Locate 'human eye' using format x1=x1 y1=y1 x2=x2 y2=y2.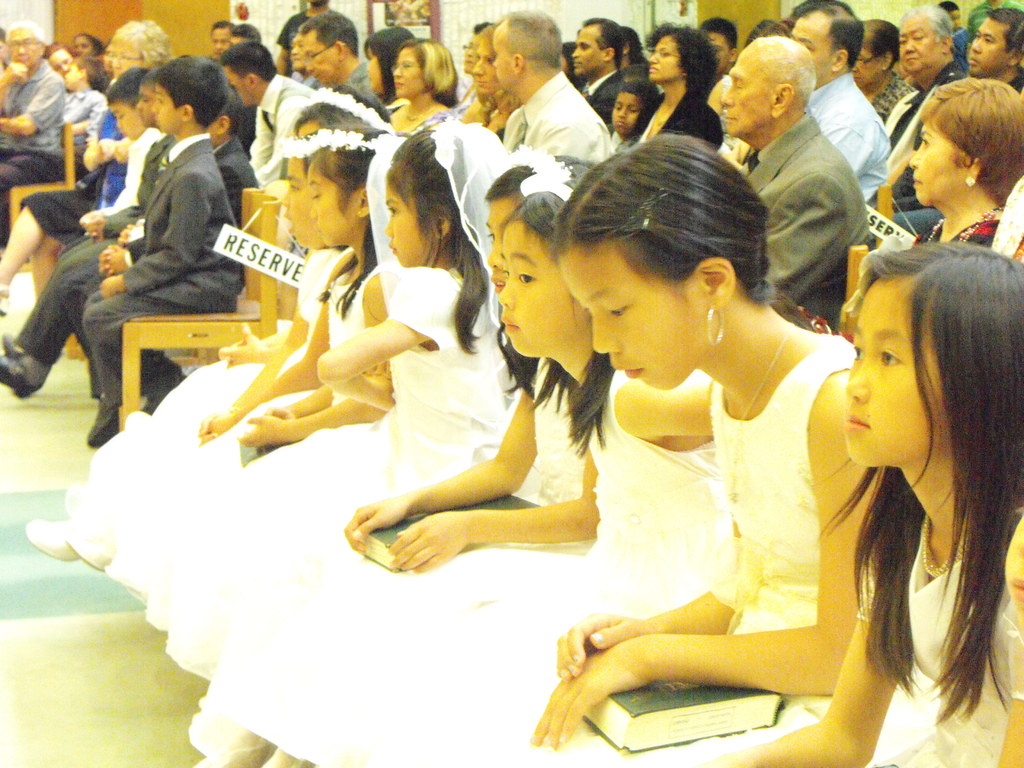
x1=879 y1=348 x2=903 y2=367.
